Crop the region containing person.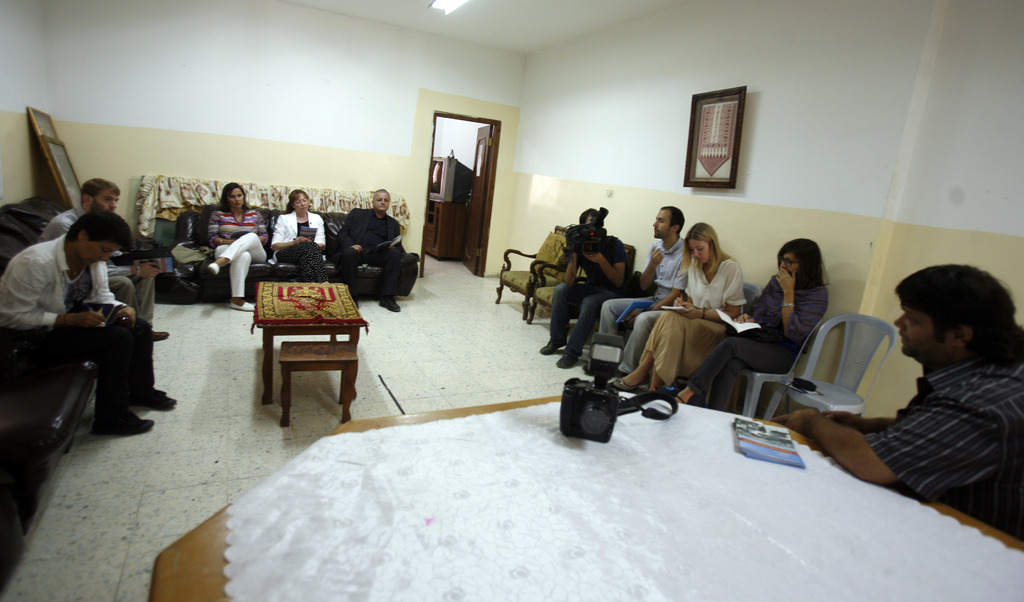
Crop region: [left=343, top=180, right=419, bottom=311].
